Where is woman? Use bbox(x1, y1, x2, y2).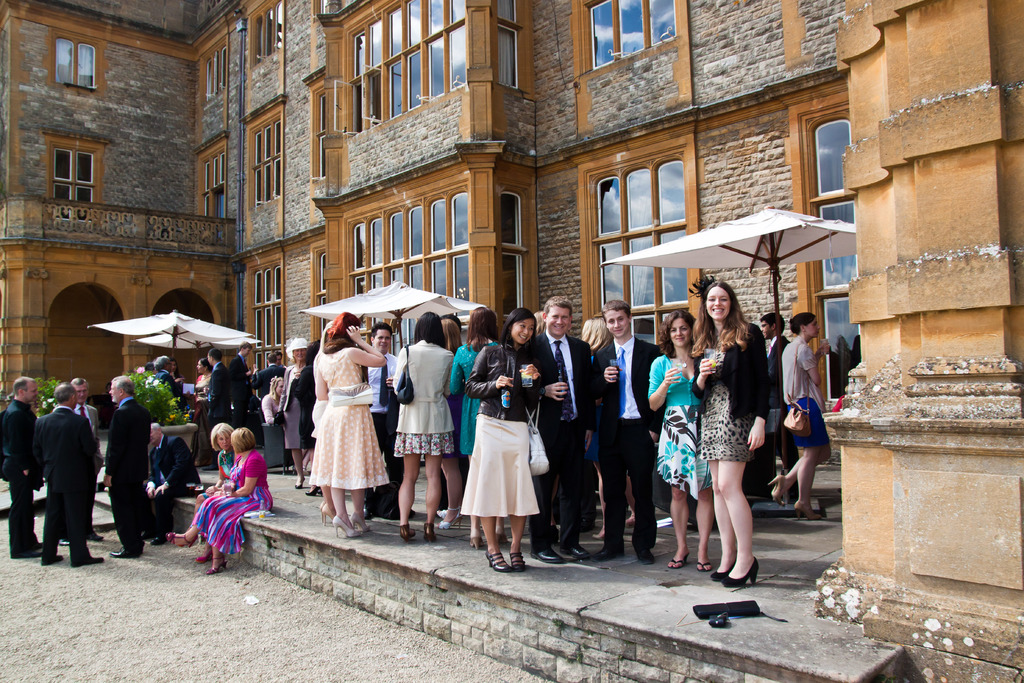
bbox(290, 340, 321, 498).
